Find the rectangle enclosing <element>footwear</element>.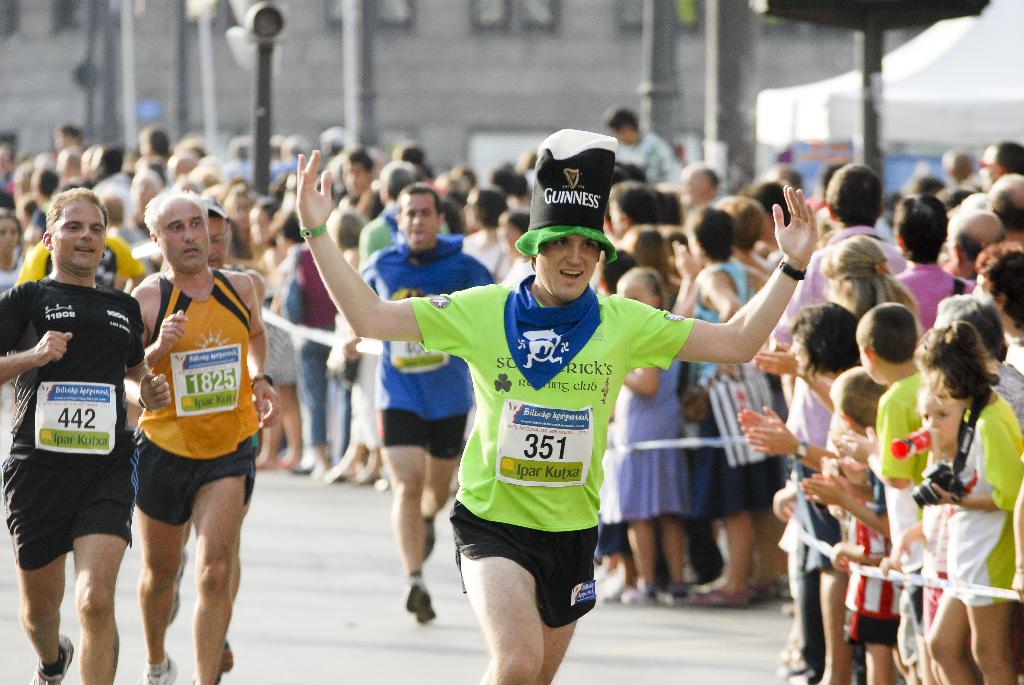
<region>205, 639, 242, 668</region>.
